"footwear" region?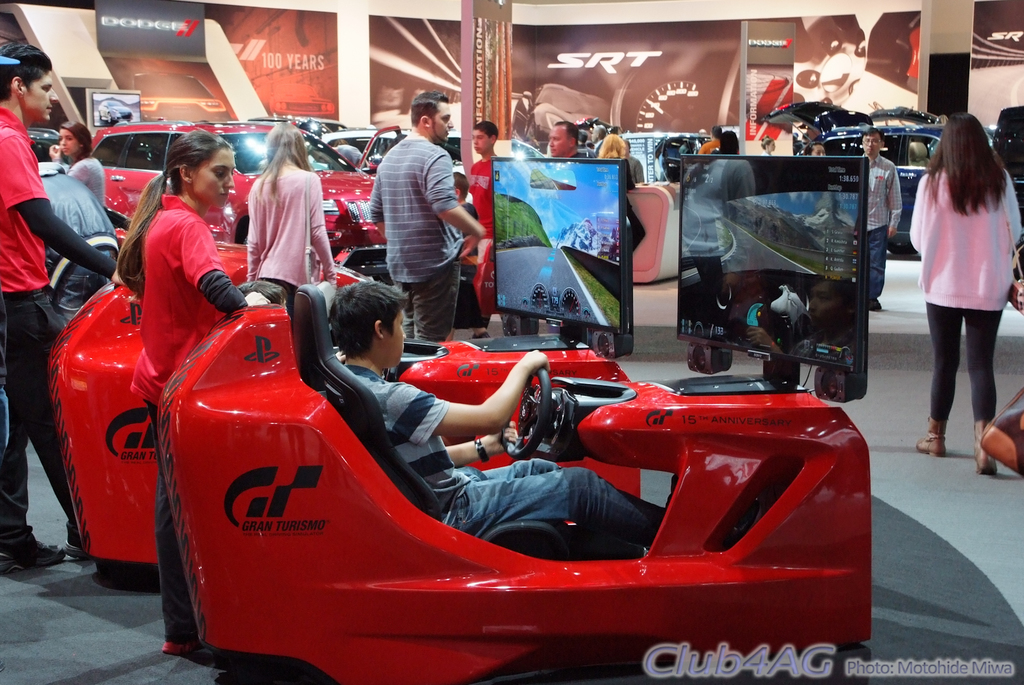
(left=971, top=418, right=998, bottom=476)
